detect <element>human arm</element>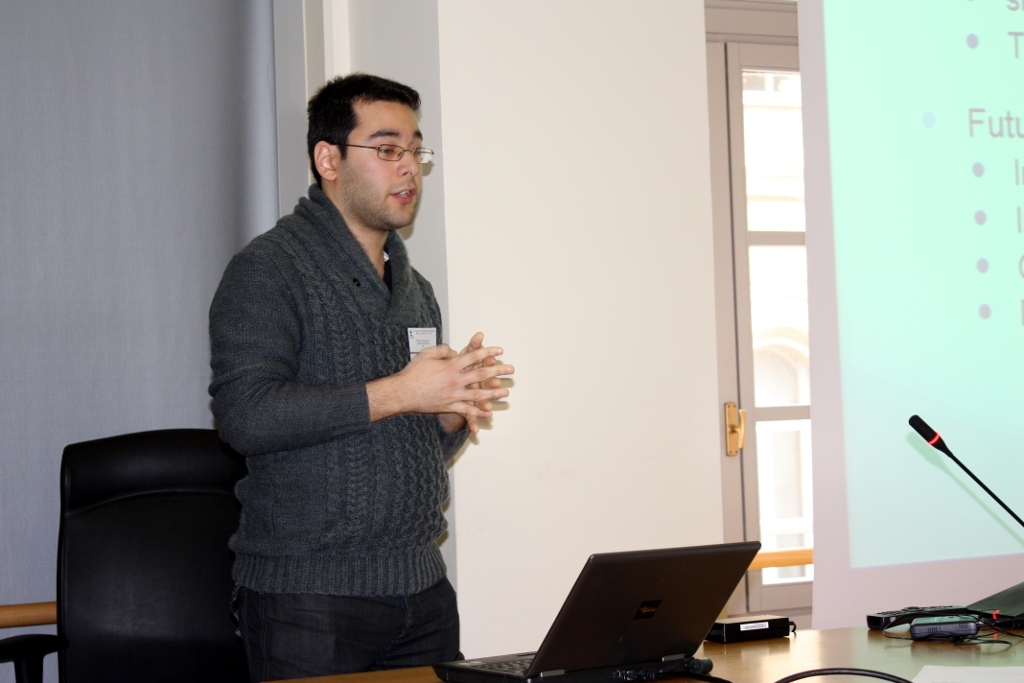
[431, 323, 517, 475]
